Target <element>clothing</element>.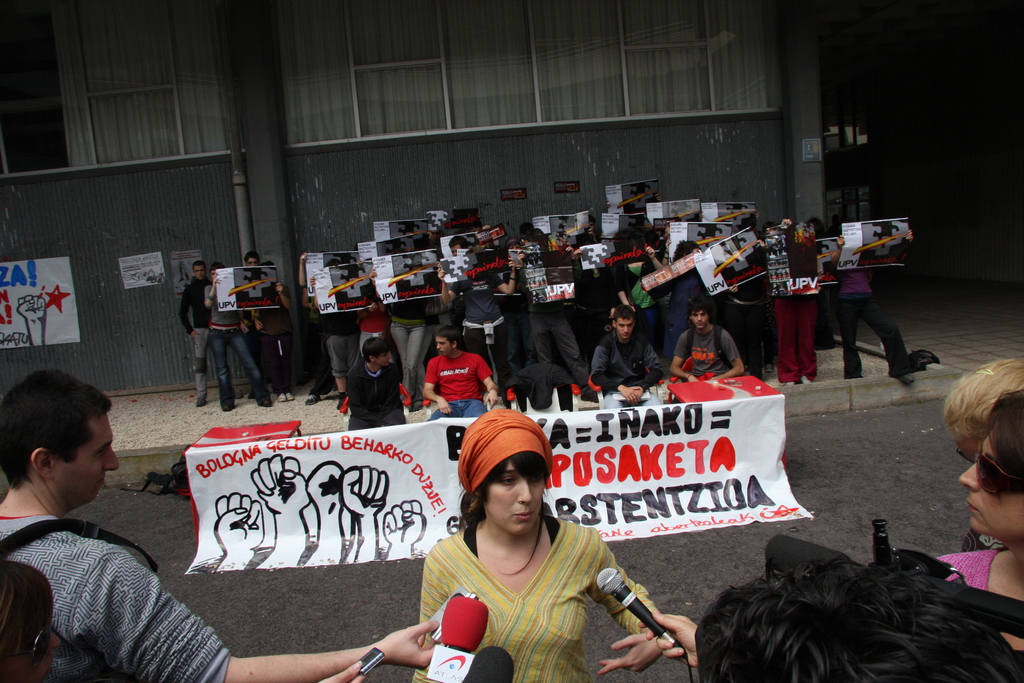
Target region: (left=0, top=516, right=230, bottom=682).
